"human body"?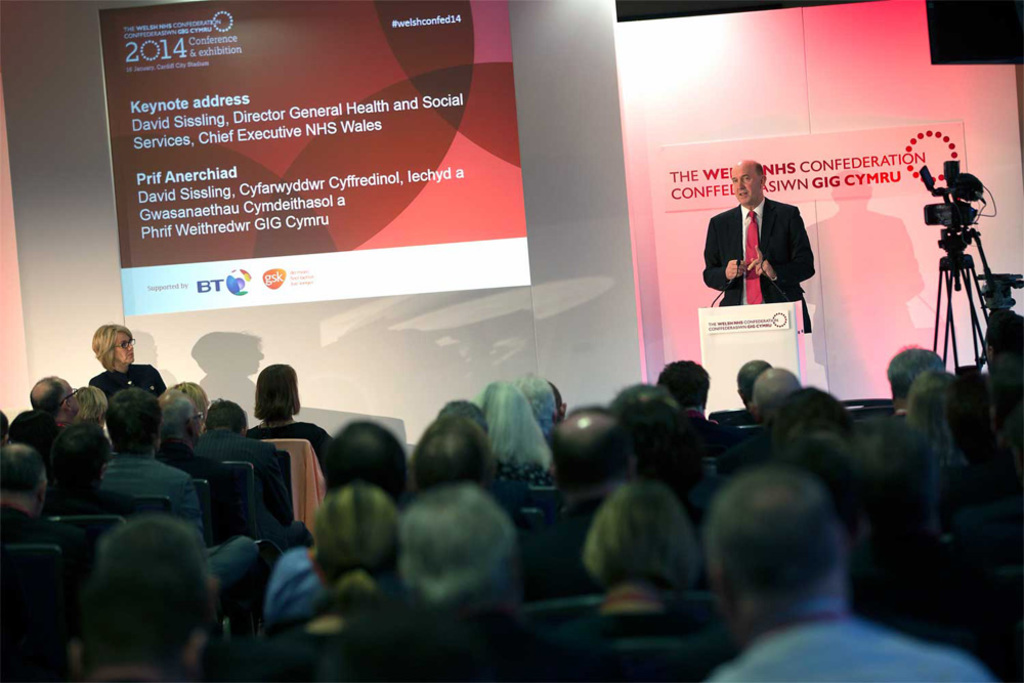
box=[666, 456, 933, 682]
